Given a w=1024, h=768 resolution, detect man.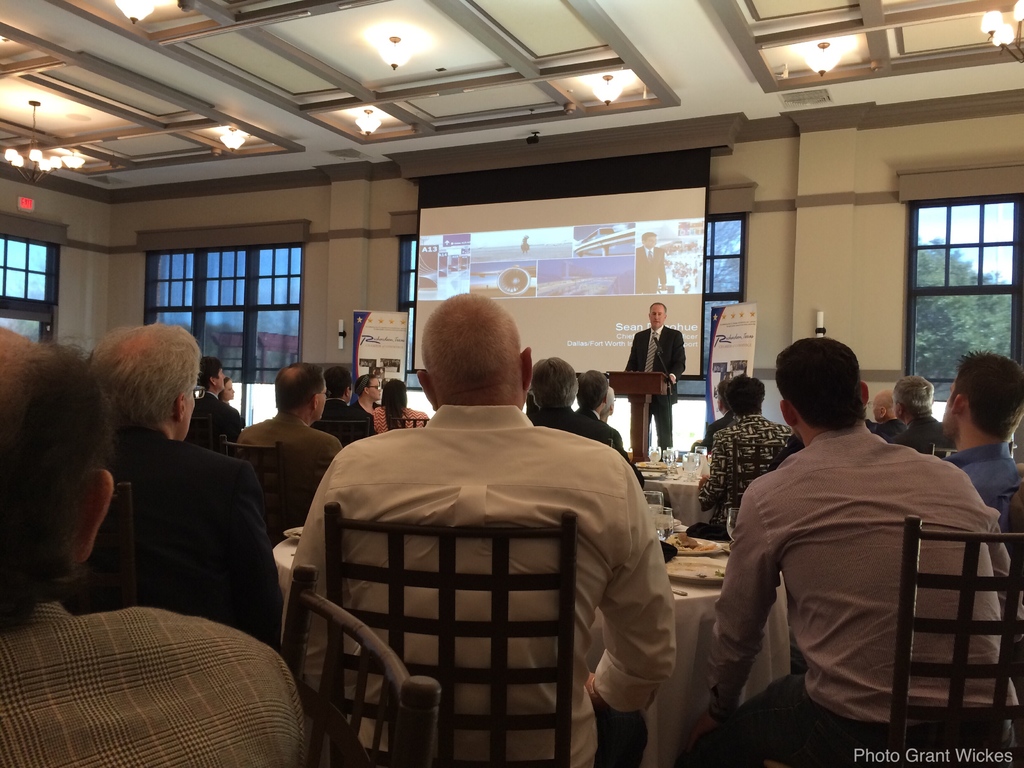
(left=623, top=305, right=685, bottom=446).
